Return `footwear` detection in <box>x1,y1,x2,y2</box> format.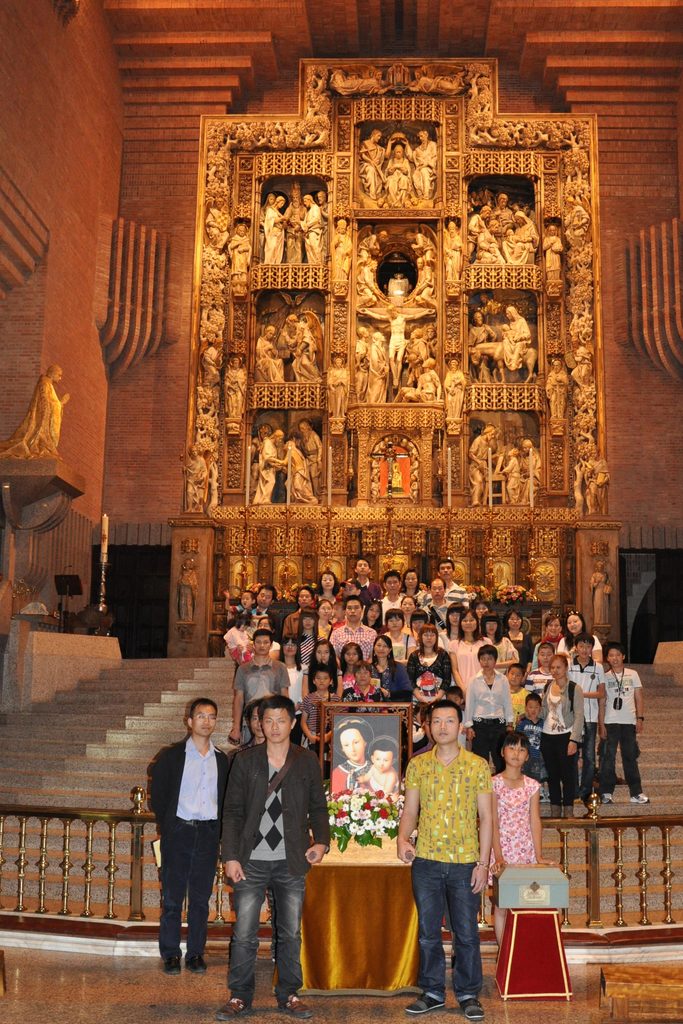
<box>212,996,252,1022</box>.
